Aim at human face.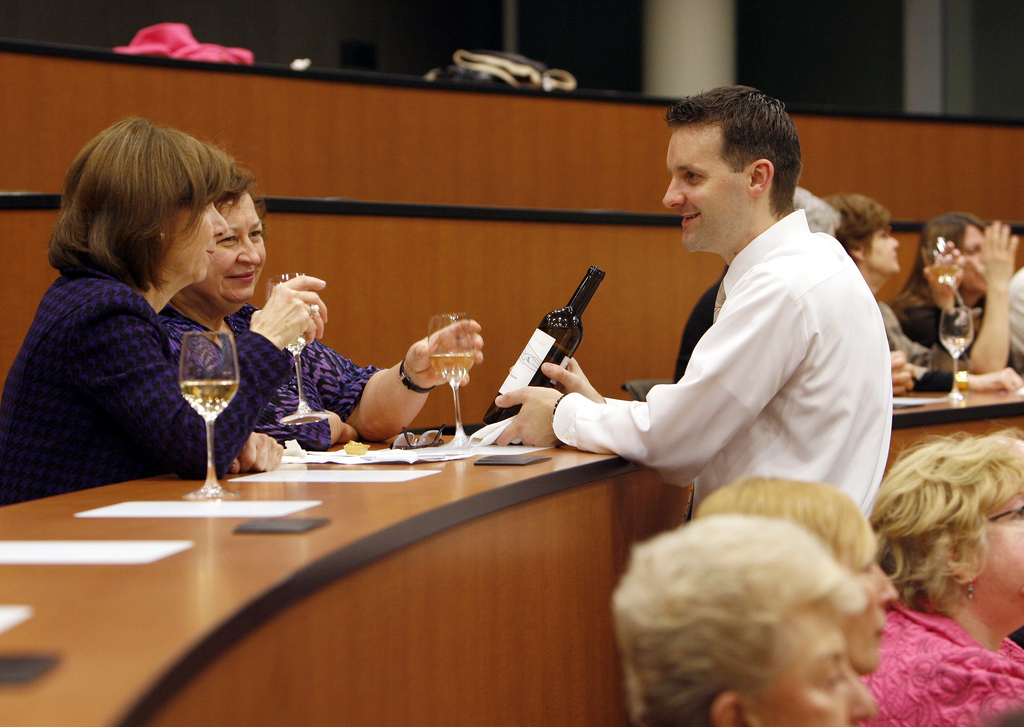
Aimed at locate(964, 225, 986, 291).
